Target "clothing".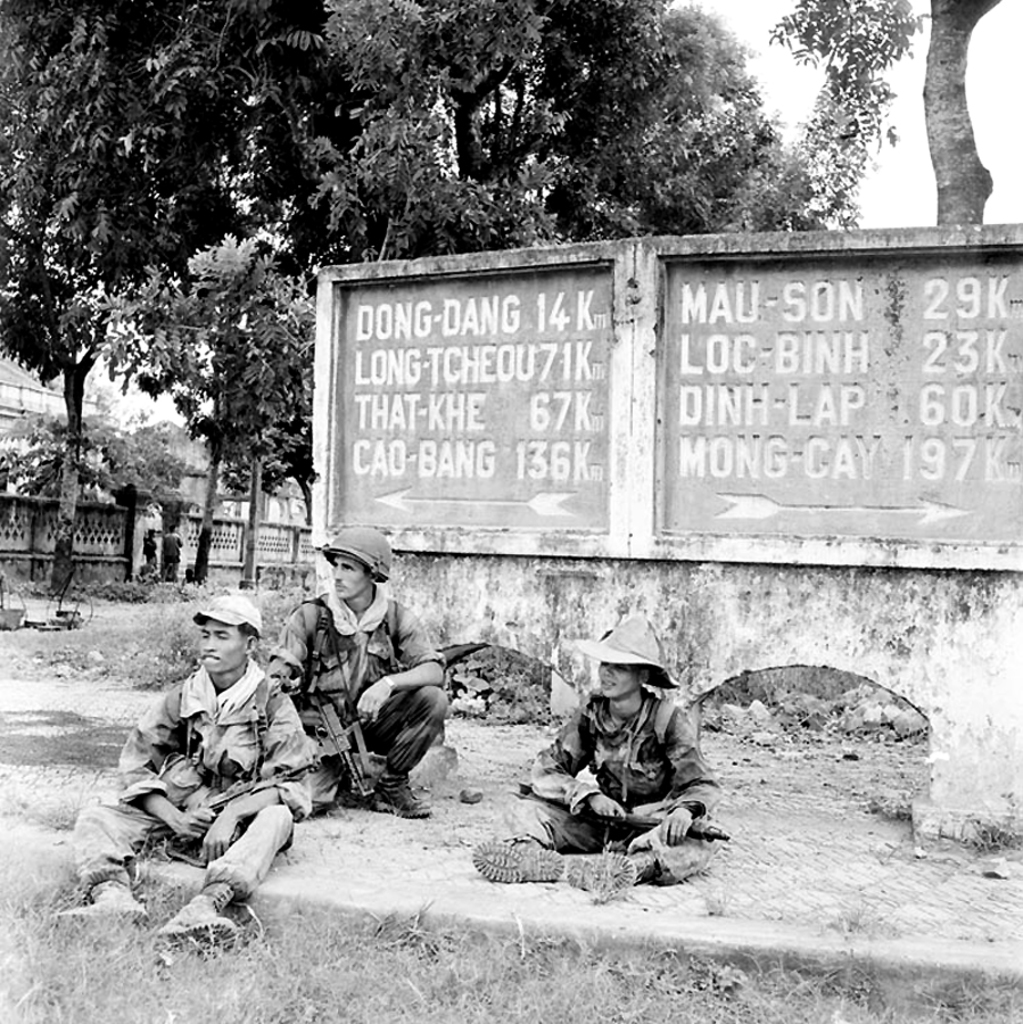
Target region: rect(482, 697, 724, 909).
